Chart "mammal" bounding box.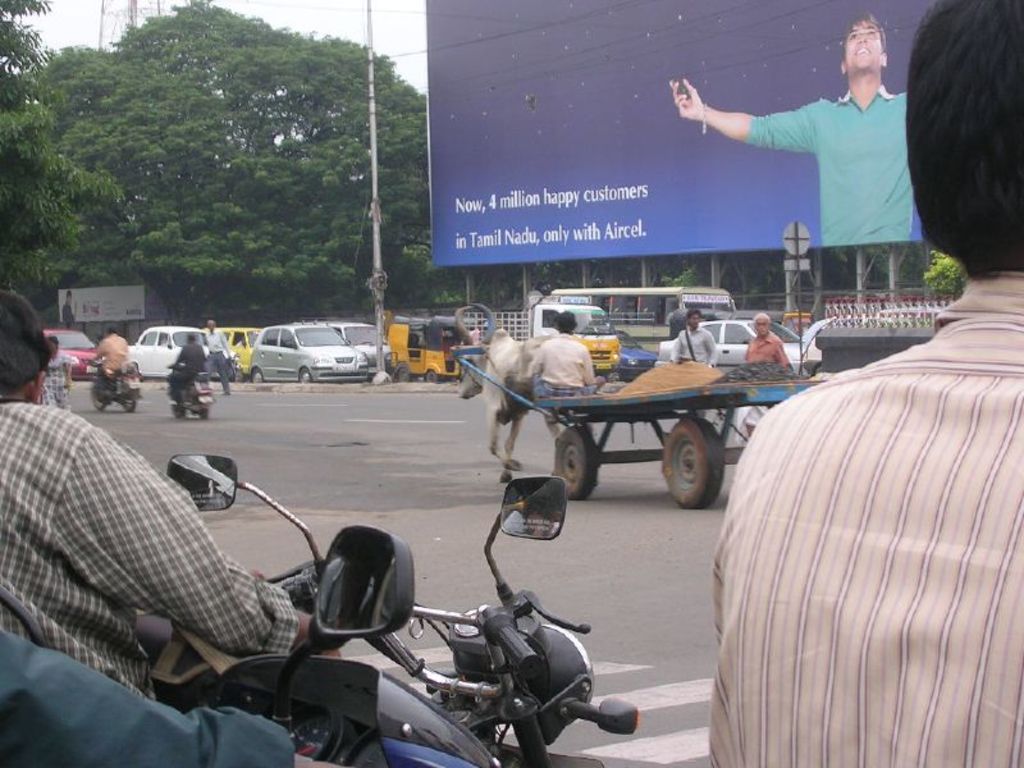
Charted: box=[38, 338, 74, 411].
